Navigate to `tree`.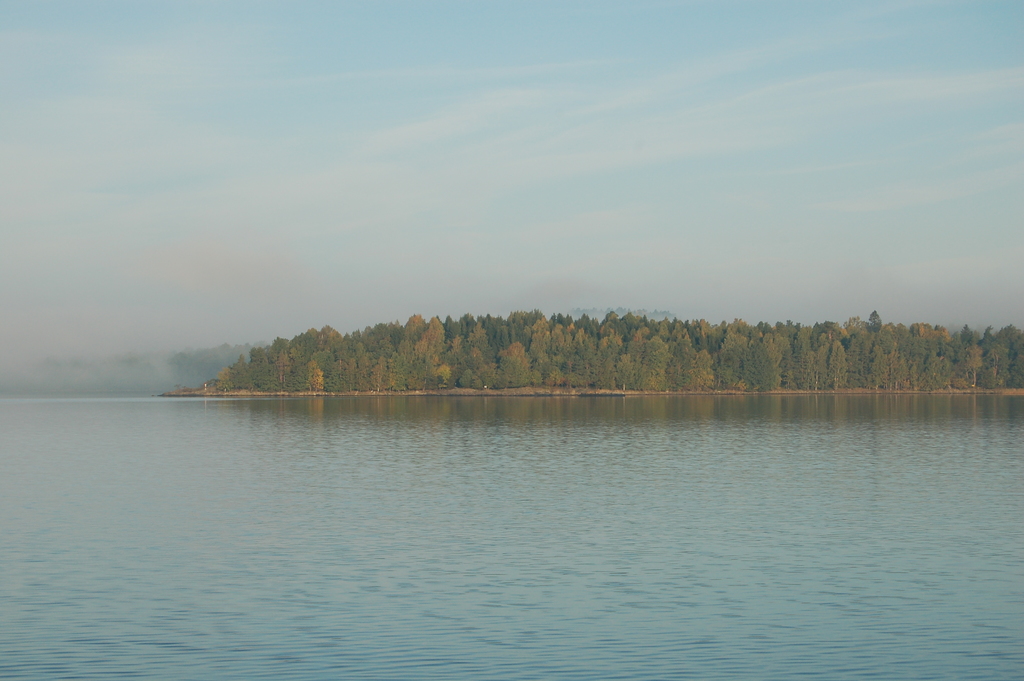
Navigation target: (left=721, top=332, right=745, bottom=379).
